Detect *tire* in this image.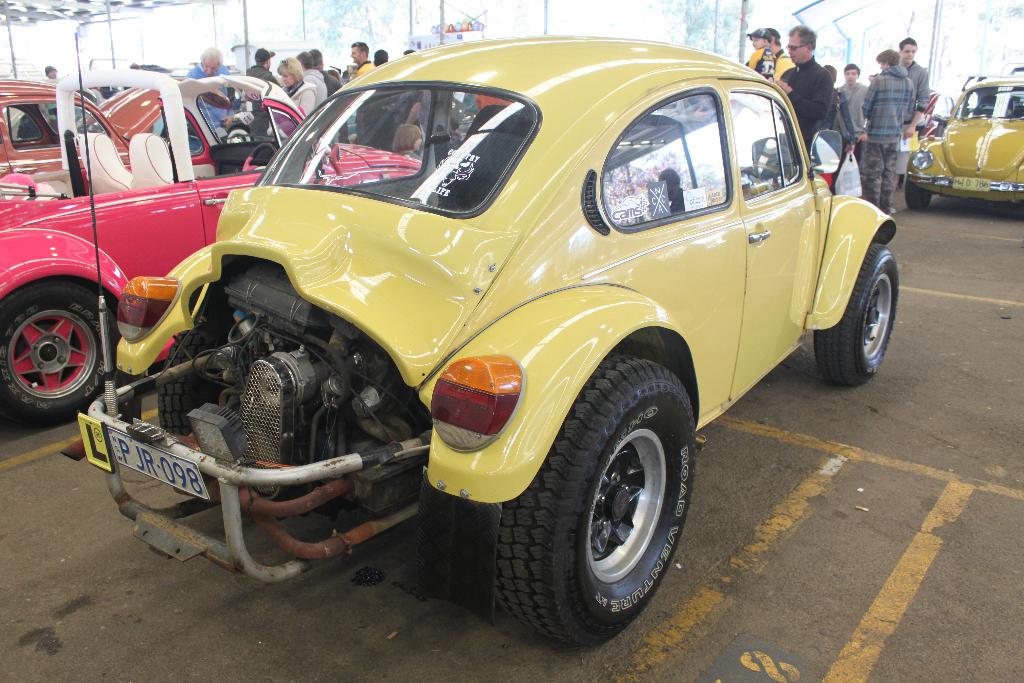
Detection: 158 322 223 441.
